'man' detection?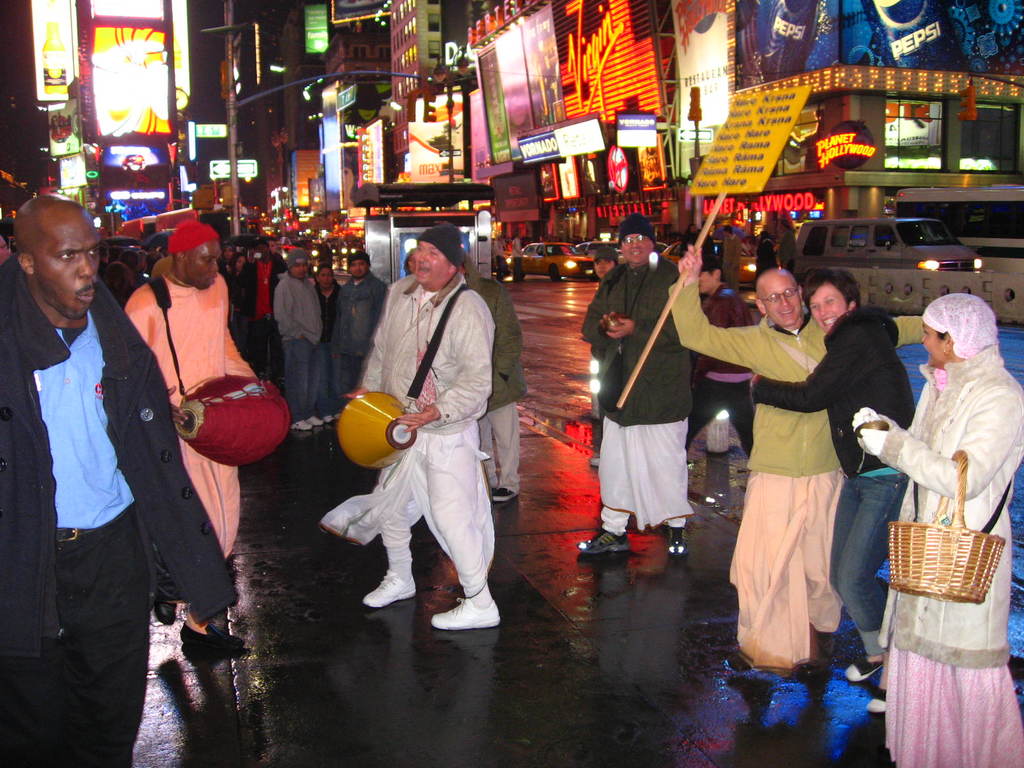
<region>573, 211, 699, 559</region>
